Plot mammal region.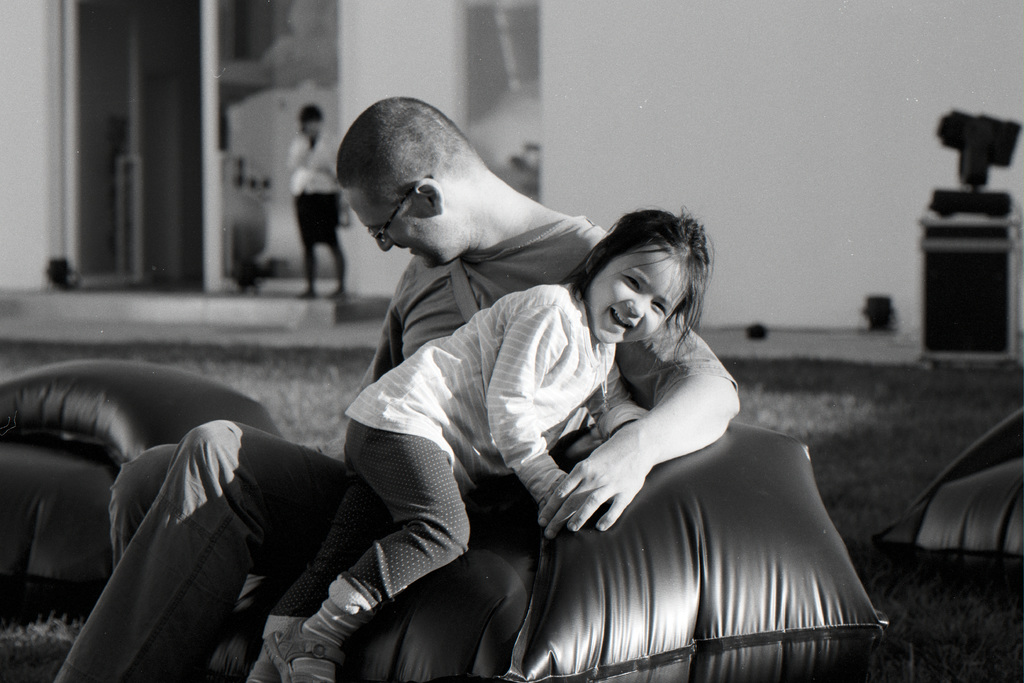
Plotted at x1=285, y1=106, x2=343, y2=300.
